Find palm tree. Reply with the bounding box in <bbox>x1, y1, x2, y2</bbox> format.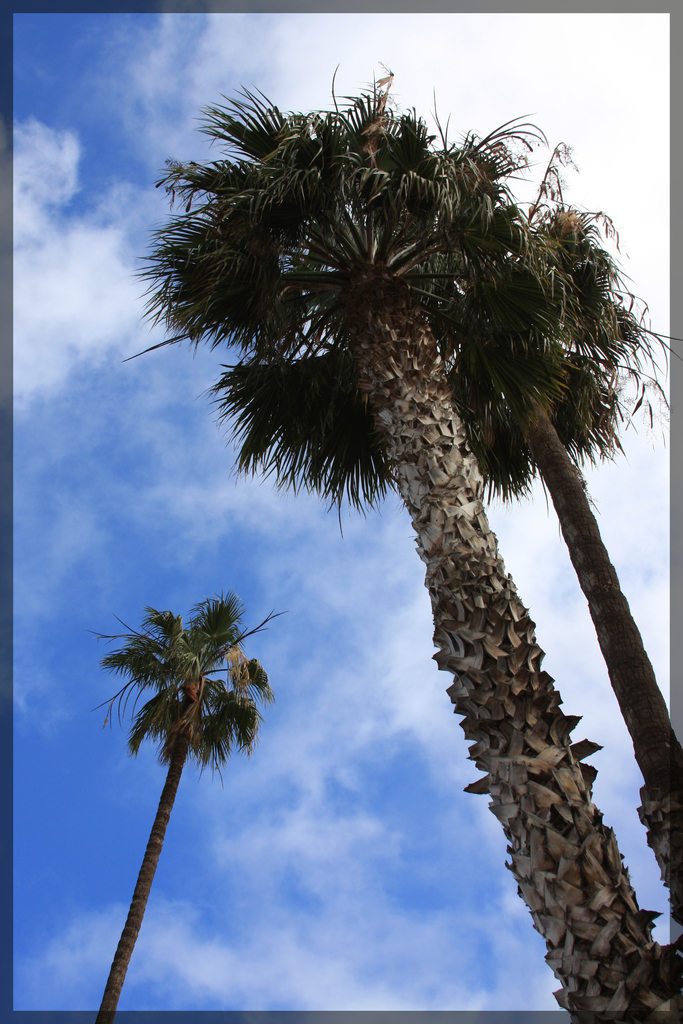
<bbox>476, 154, 680, 916</bbox>.
